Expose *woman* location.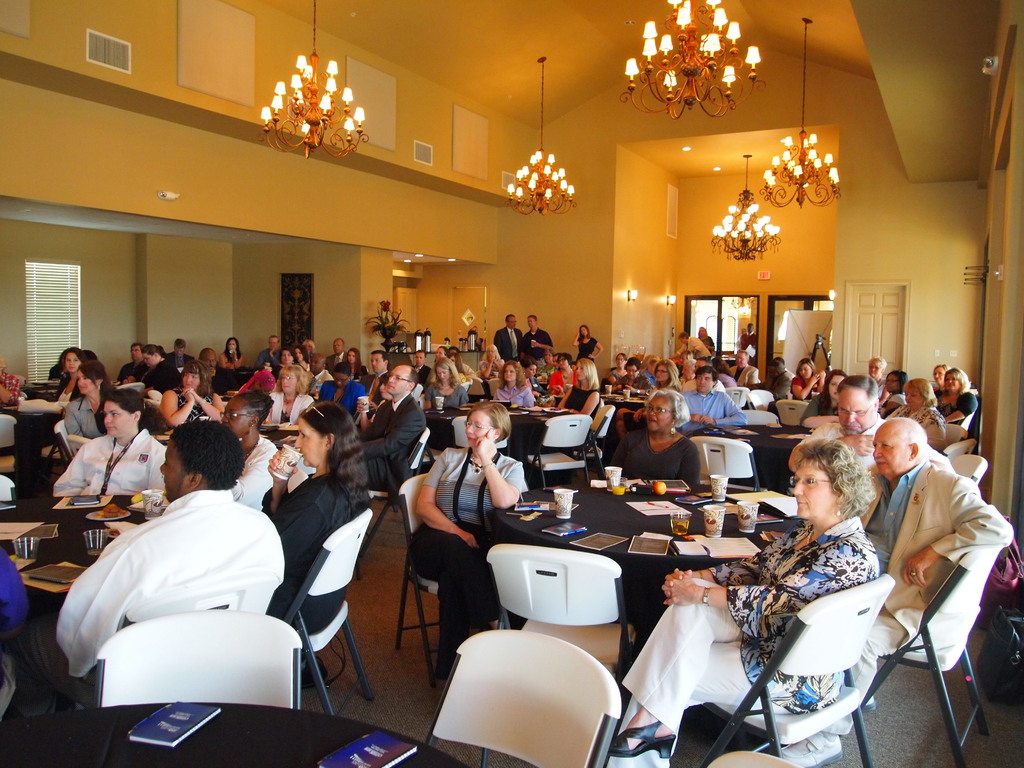
Exposed at [805,373,846,428].
